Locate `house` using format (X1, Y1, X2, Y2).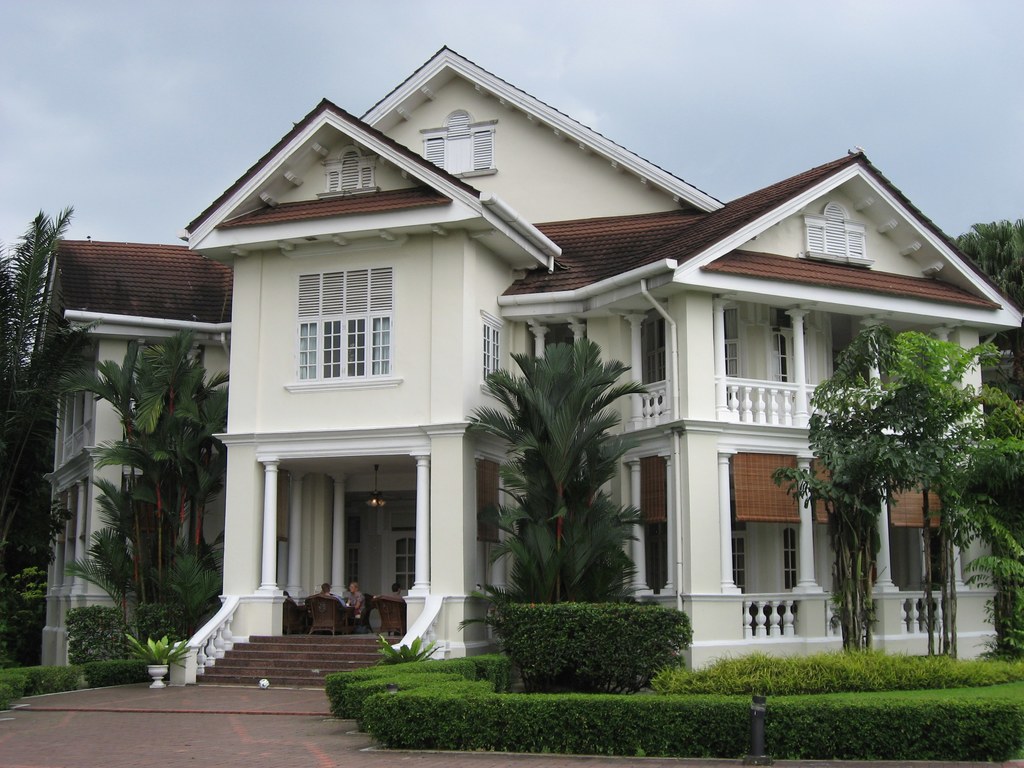
(0, 42, 1023, 687).
